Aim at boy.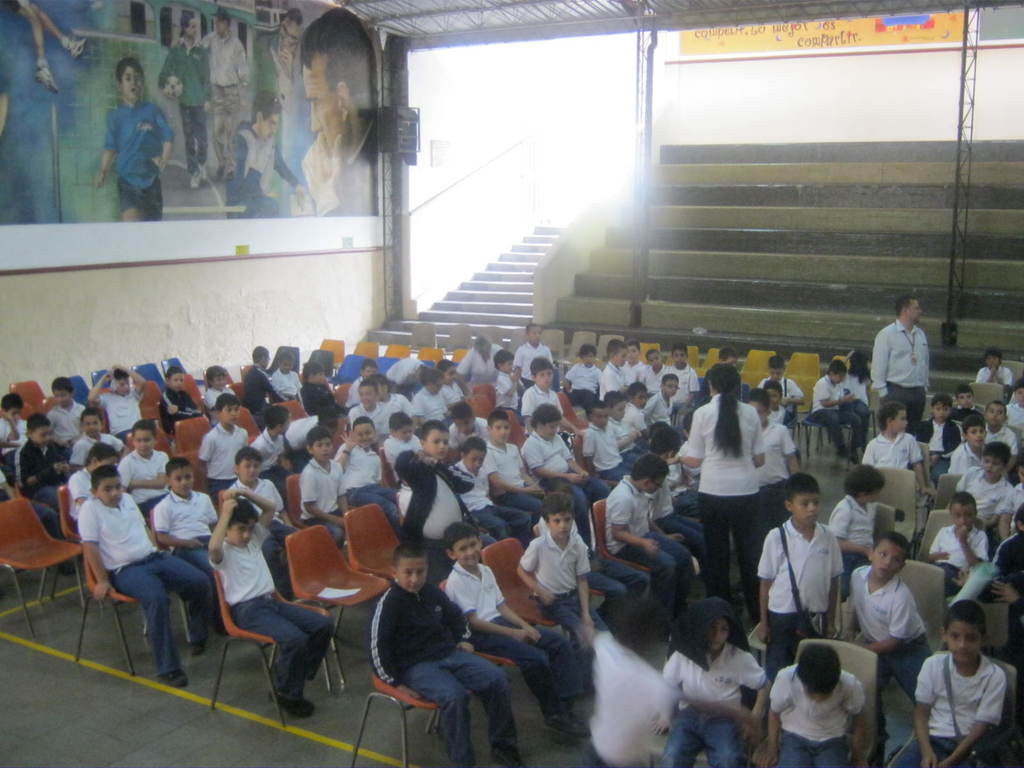
Aimed at bbox=[826, 461, 886, 567].
